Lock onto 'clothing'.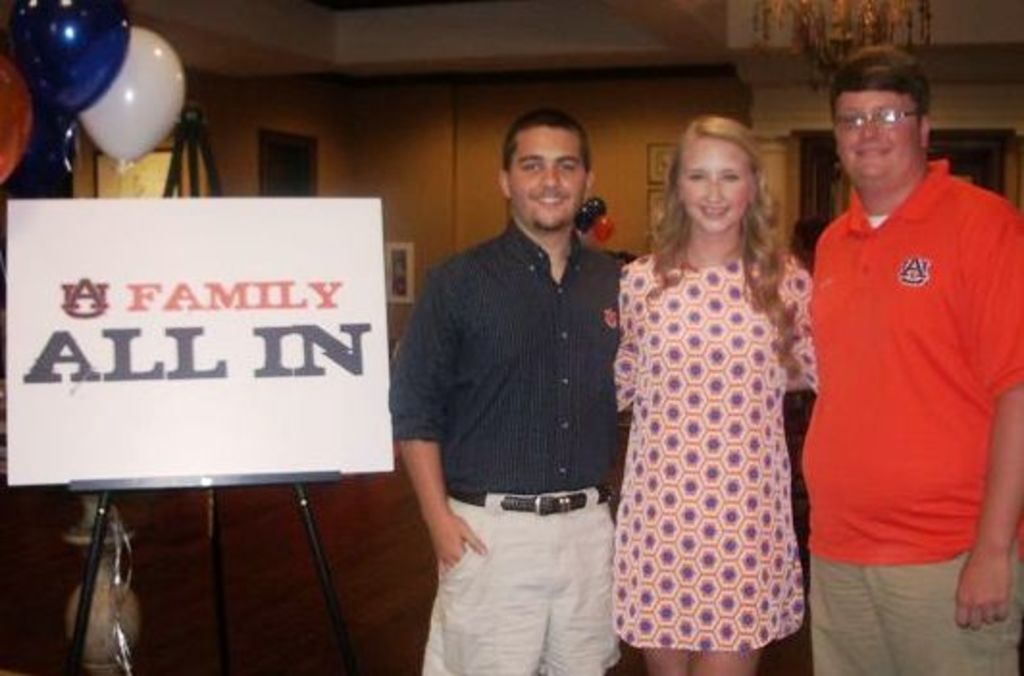
Locked: rect(793, 114, 1007, 634).
